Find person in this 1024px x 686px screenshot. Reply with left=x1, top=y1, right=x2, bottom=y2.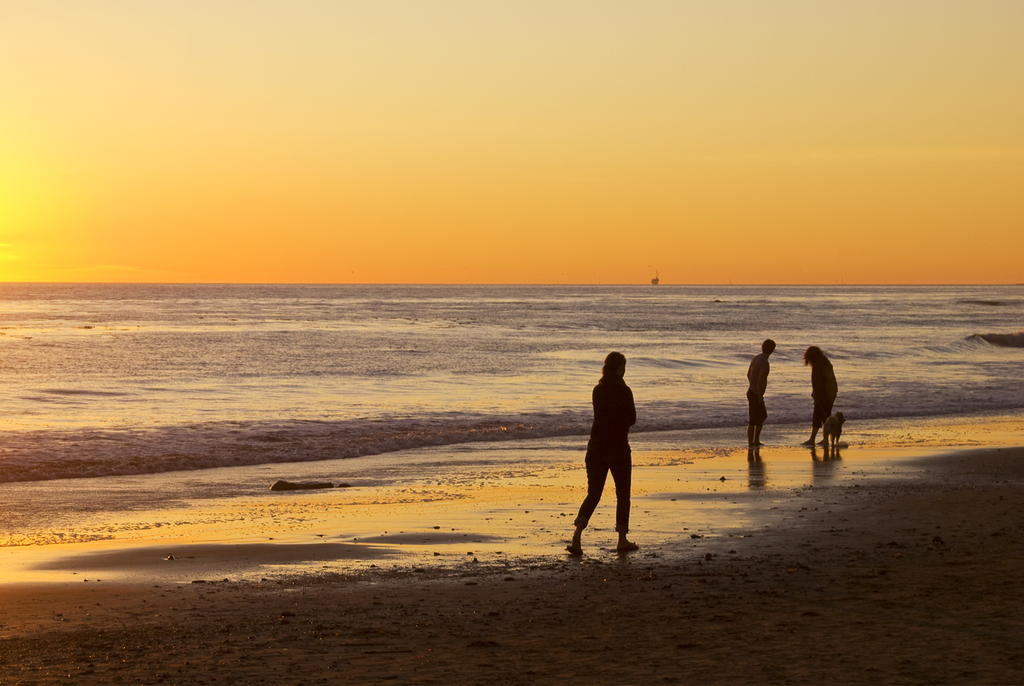
left=799, top=346, right=840, bottom=445.
